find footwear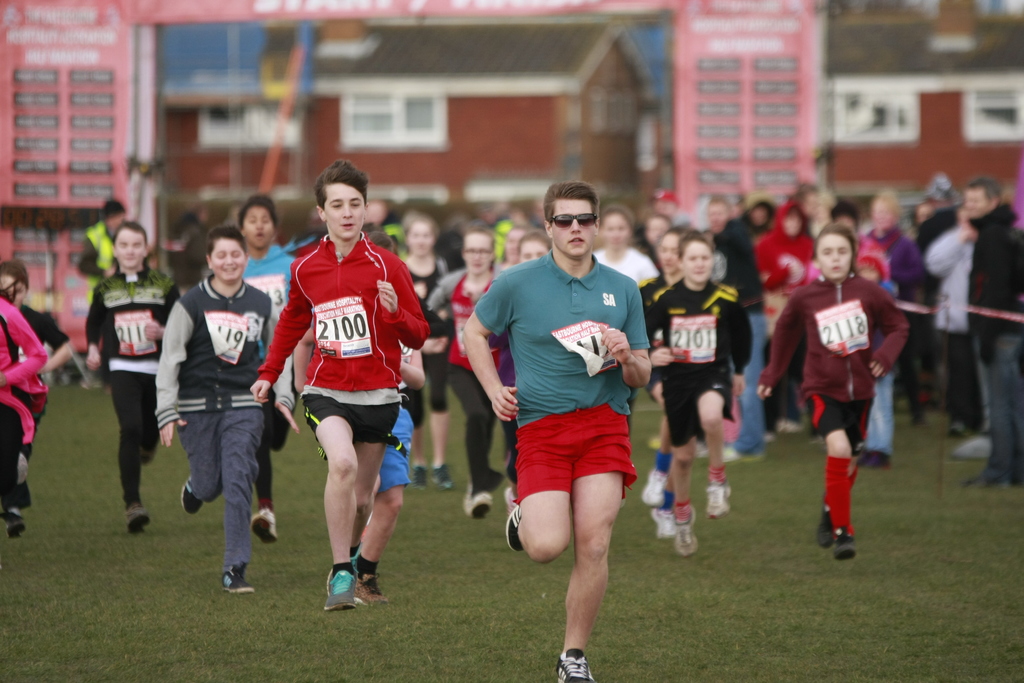
{"x1": 554, "y1": 647, "x2": 595, "y2": 682}
